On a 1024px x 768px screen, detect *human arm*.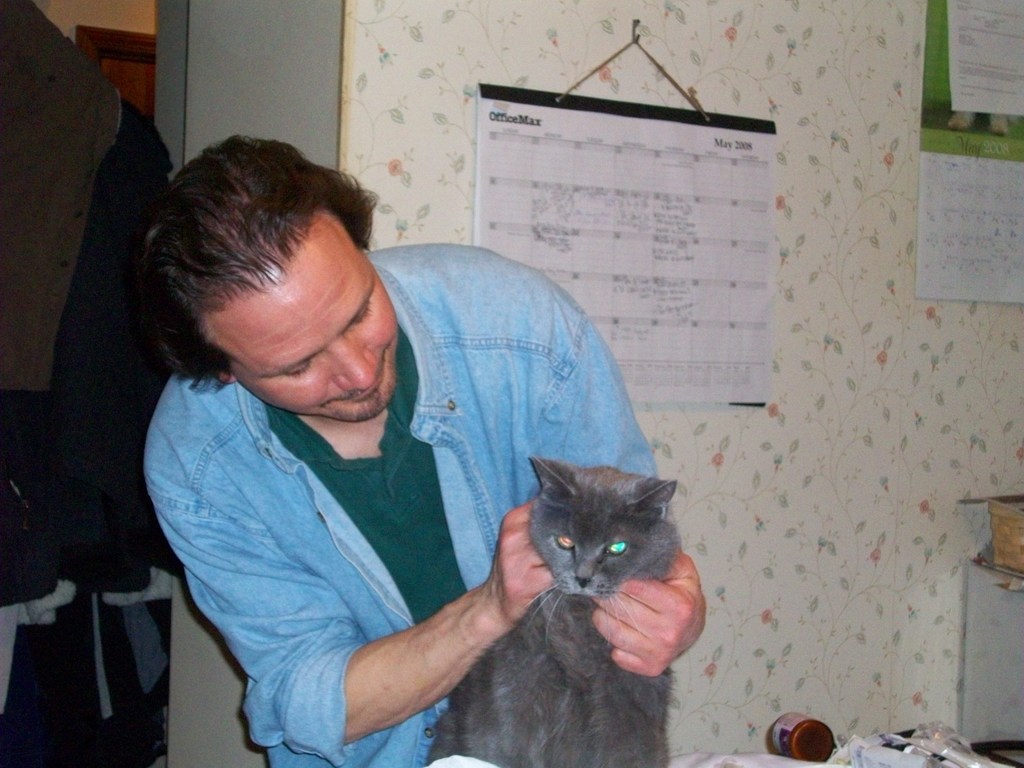
[212,461,604,745].
